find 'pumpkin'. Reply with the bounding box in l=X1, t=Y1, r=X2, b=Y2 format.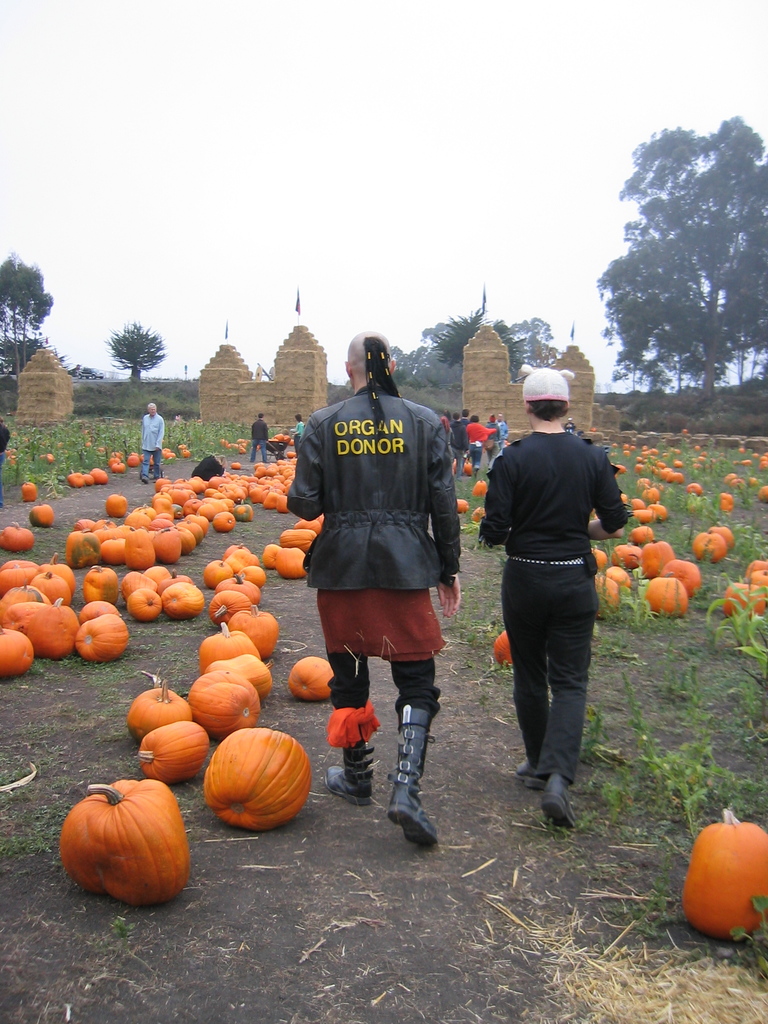
l=56, t=770, r=193, b=901.
